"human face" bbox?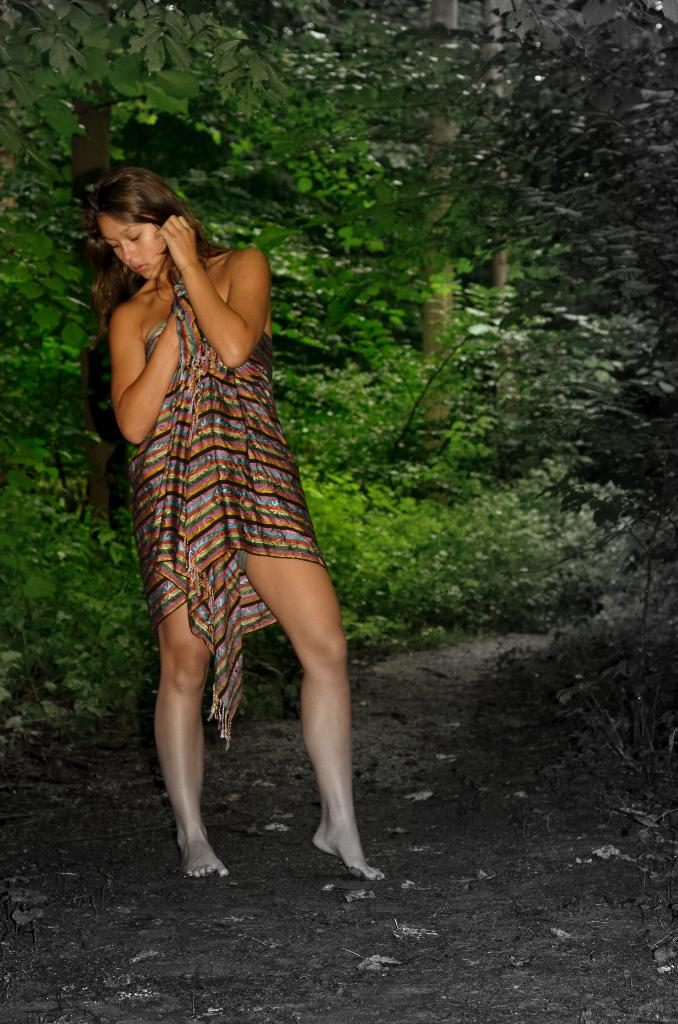
97,214,165,280
